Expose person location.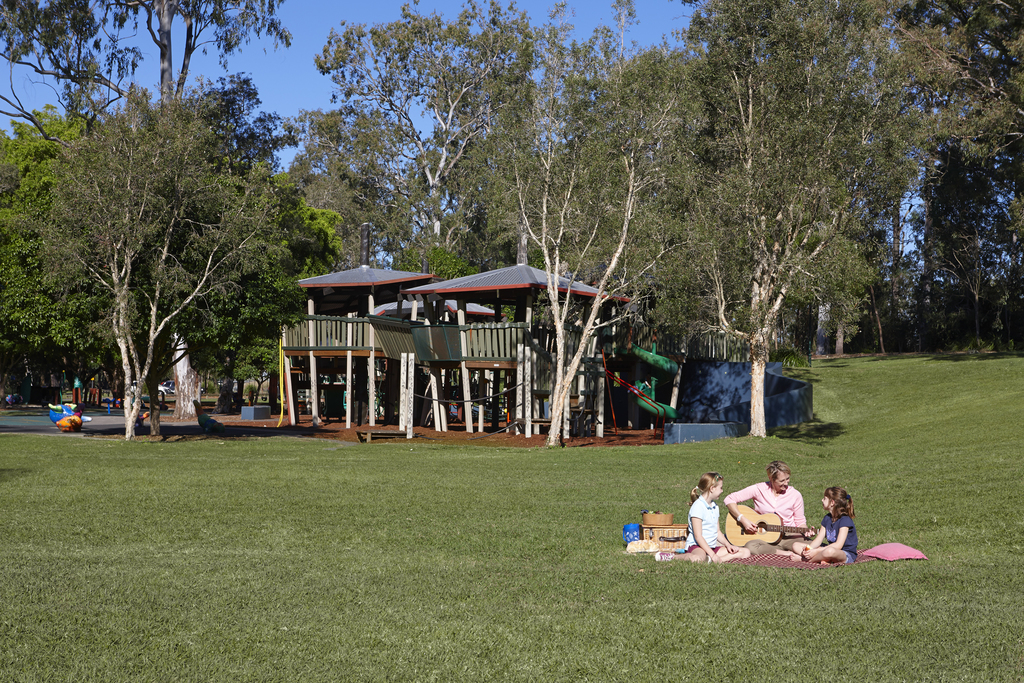
Exposed at box=[721, 460, 815, 544].
